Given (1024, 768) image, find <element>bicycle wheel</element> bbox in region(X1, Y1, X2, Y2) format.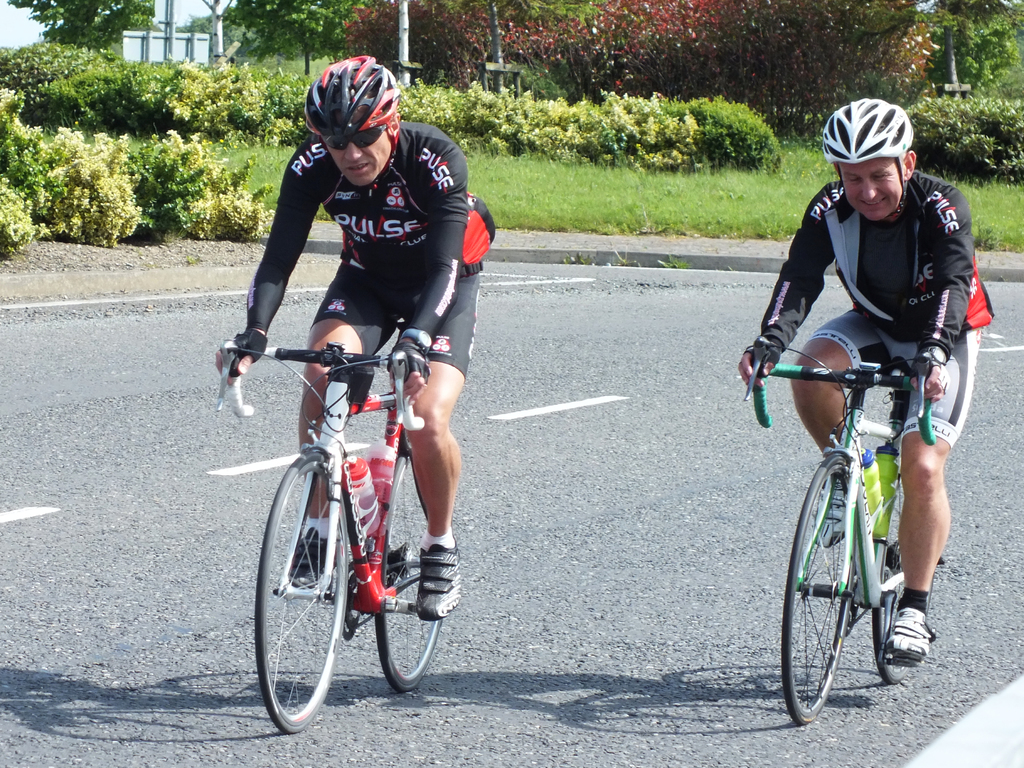
region(868, 476, 916, 689).
